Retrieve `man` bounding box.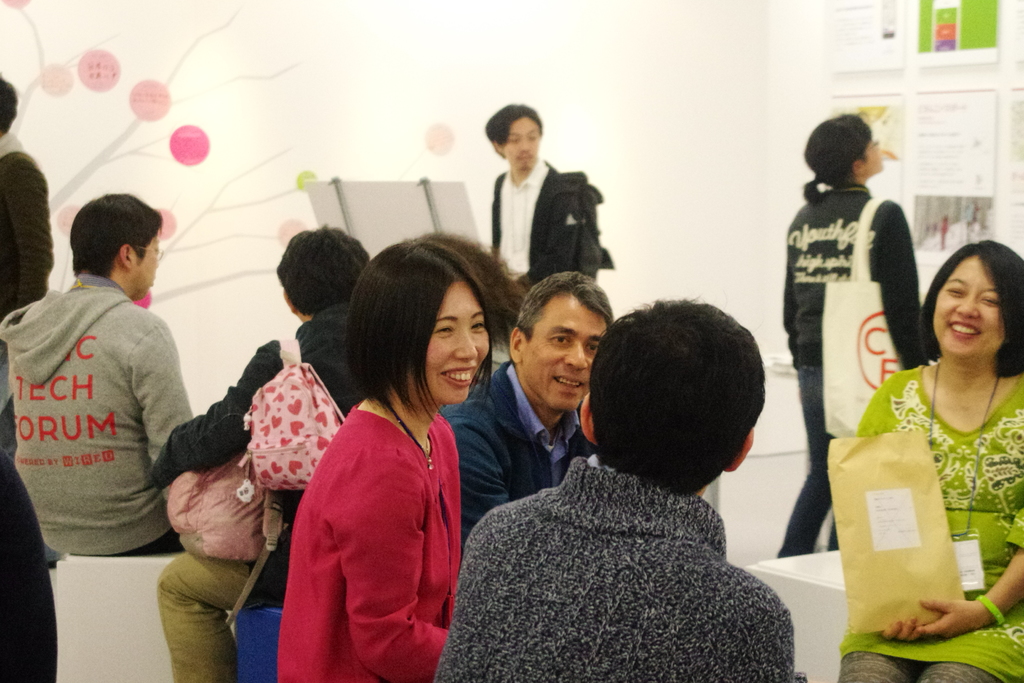
Bounding box: rect(485, 99, 612, 288).
